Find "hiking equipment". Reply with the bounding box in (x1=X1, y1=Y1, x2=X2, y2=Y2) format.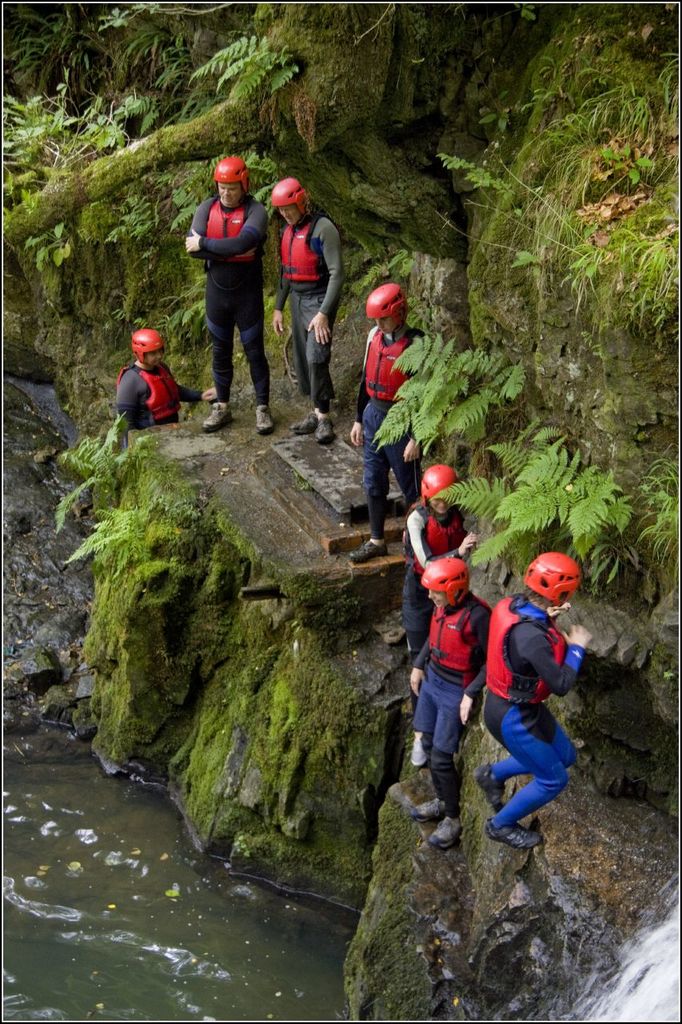
(x1=271, y1=175, x2=306, y2=210).
